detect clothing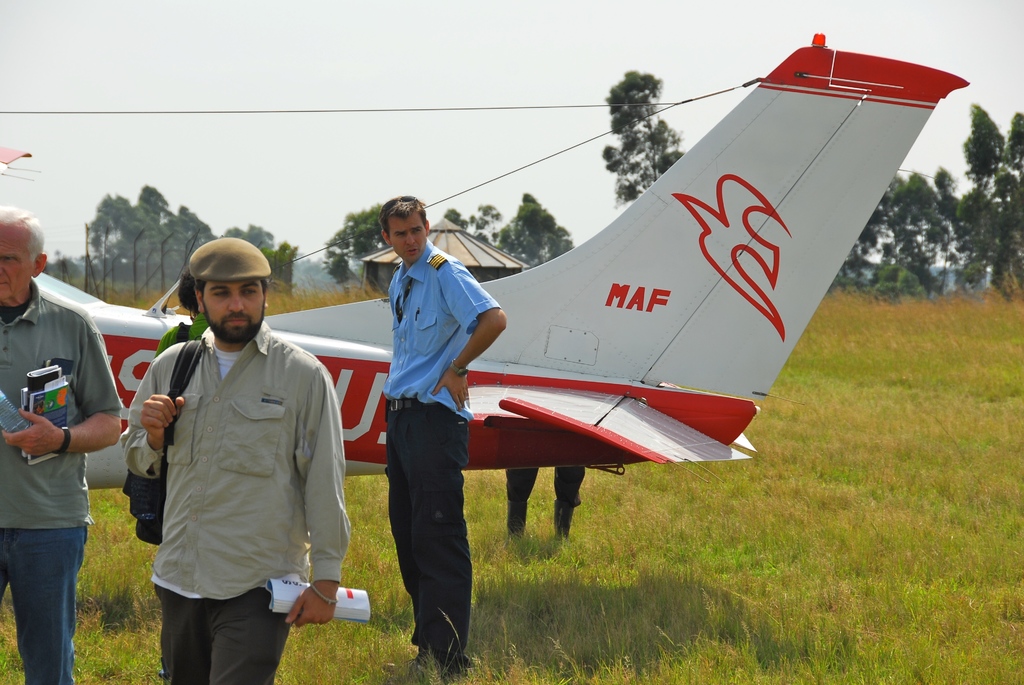
(0,279,124,684)
